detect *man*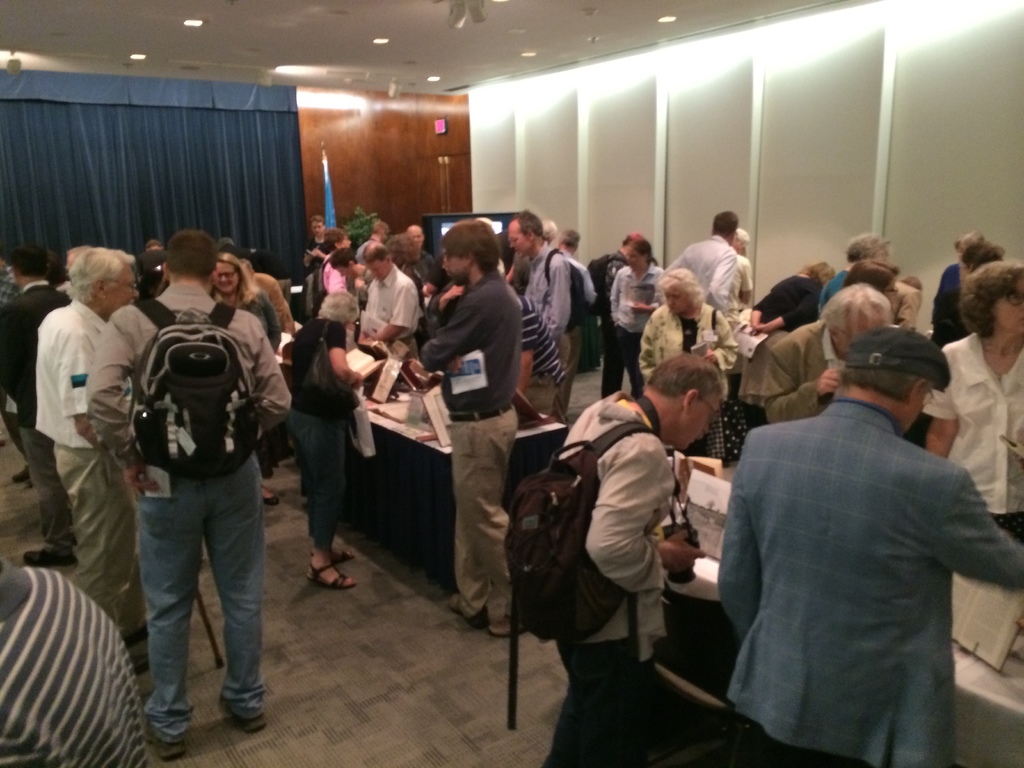
{"left": 508, "top": 211, "right": 576, "bottom": 475}
